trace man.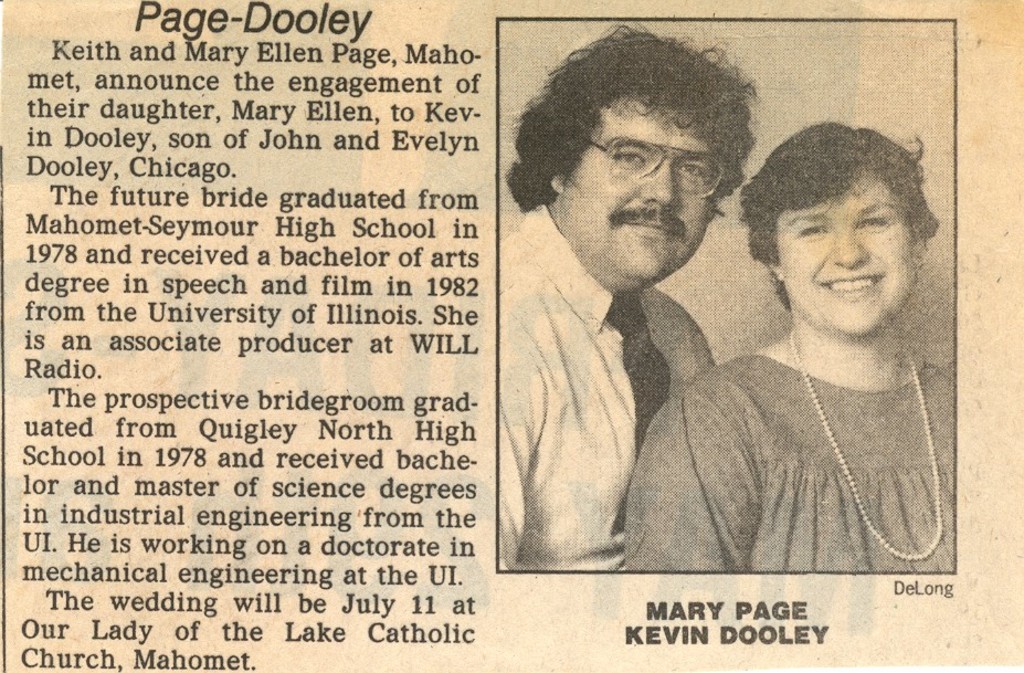
Traced to rect(498, 19, 722, 574).
